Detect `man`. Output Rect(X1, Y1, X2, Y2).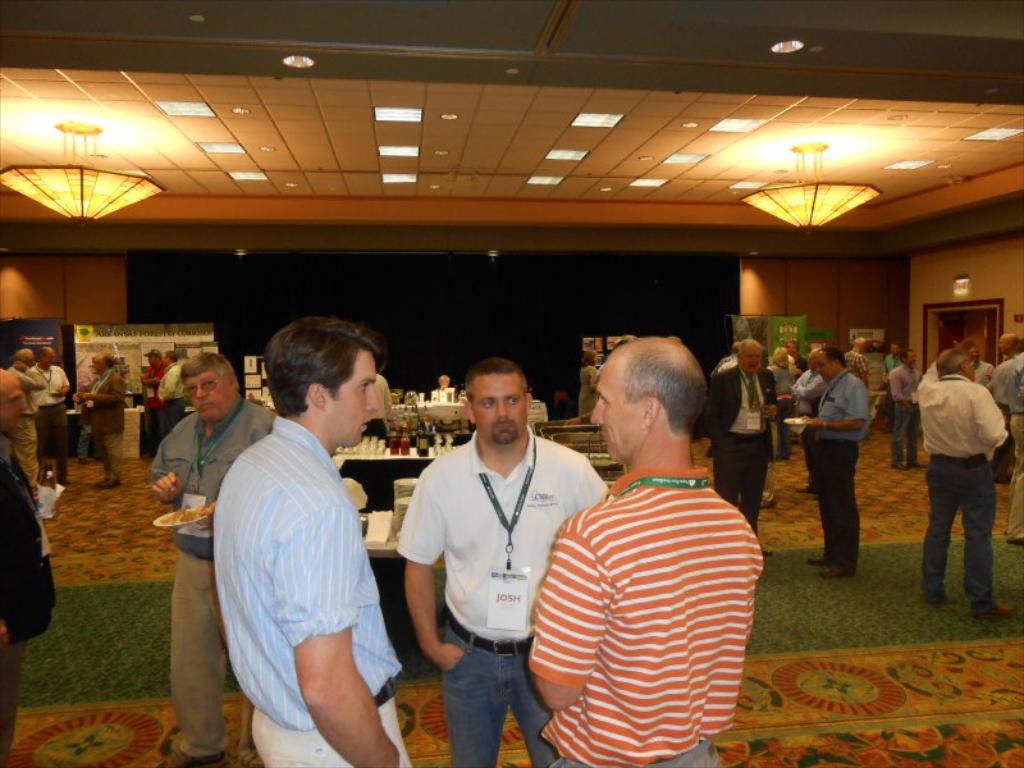
Rect(704, 340, 782, 538).
